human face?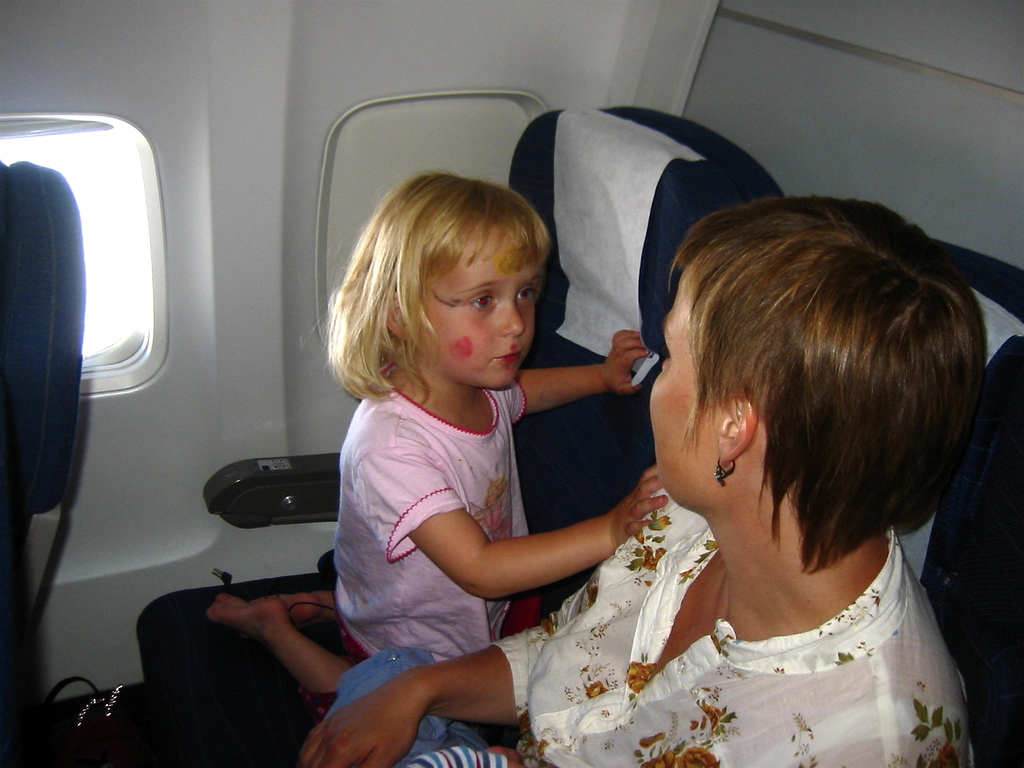
select_region(641, 278, 707, 495)
